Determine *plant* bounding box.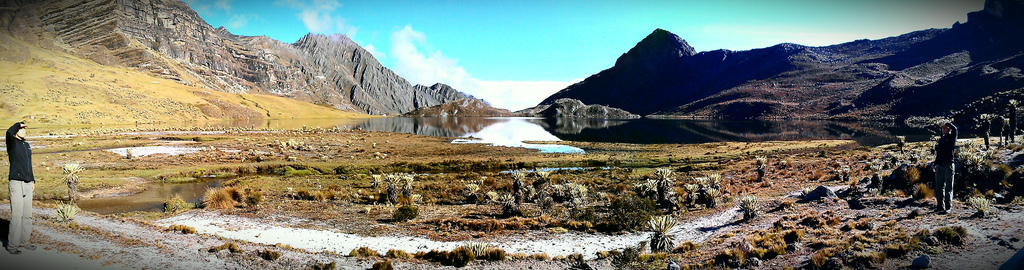
Determined: 568,196,582,211.
